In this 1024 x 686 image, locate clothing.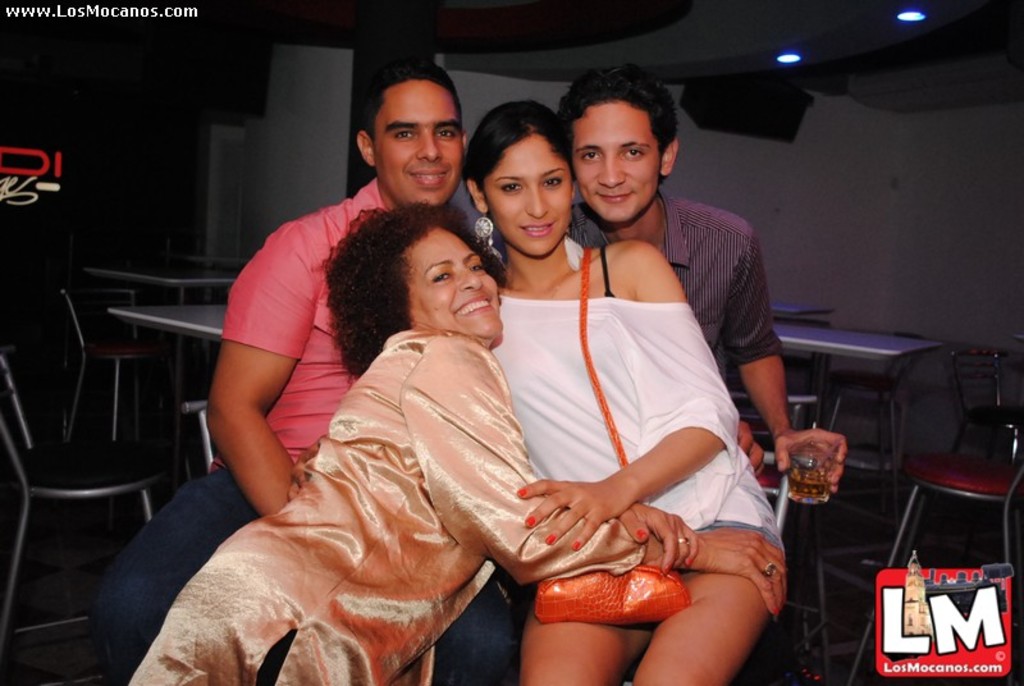
Bounding box: (490, 291, 786, 559).
